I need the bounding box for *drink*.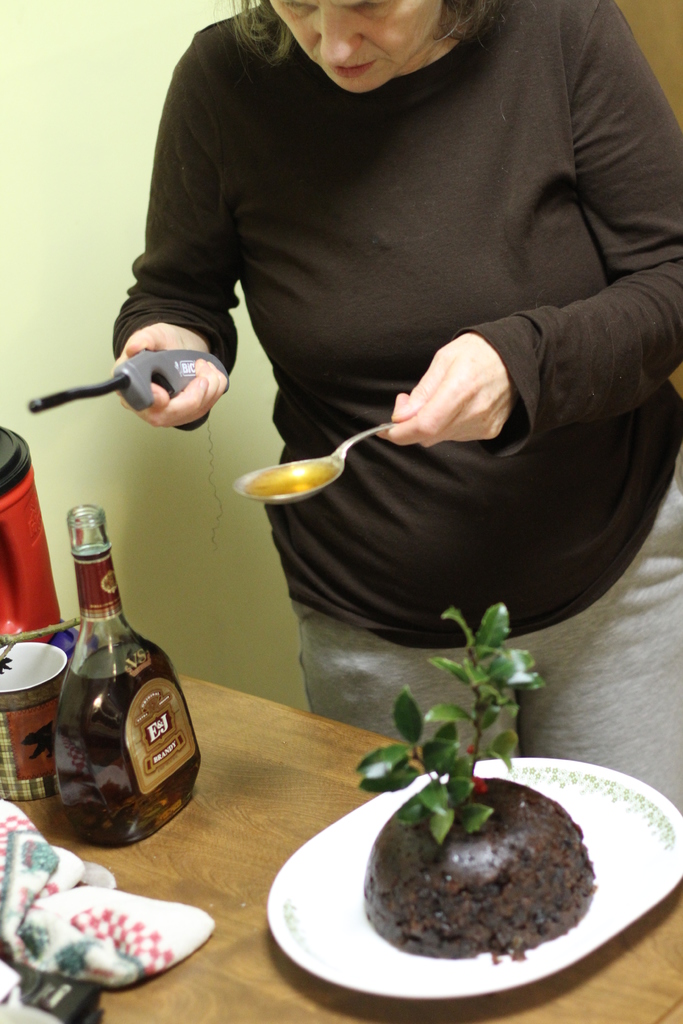
Here it is: (x1=247, y1=463, x2=334, y2=495).
